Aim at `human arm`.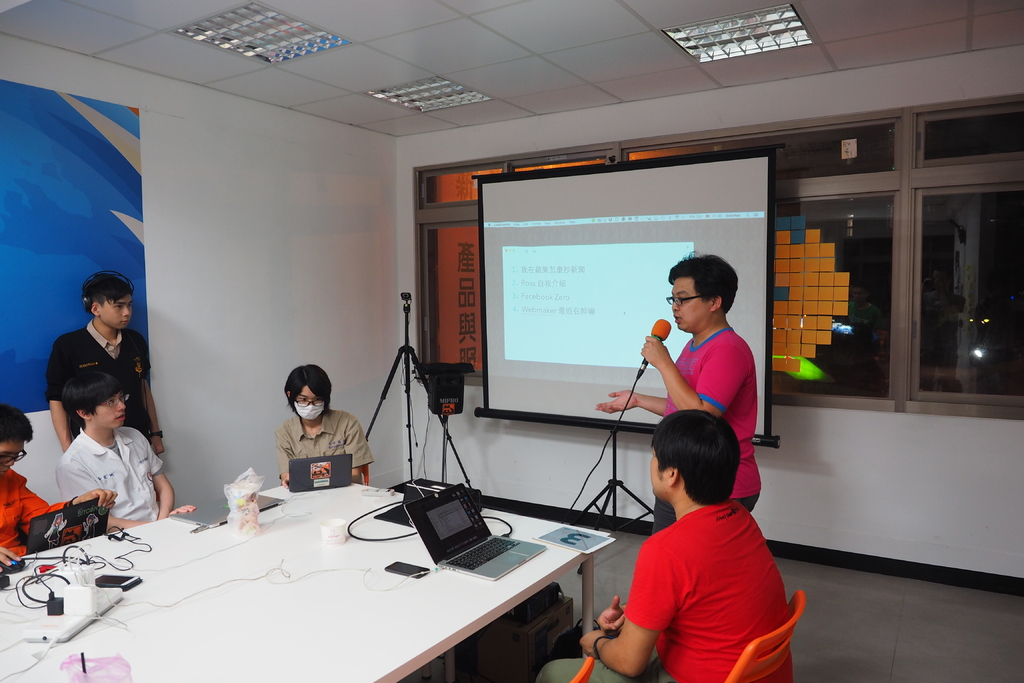
Aimed at select_region(136, 329, 168, 457).
